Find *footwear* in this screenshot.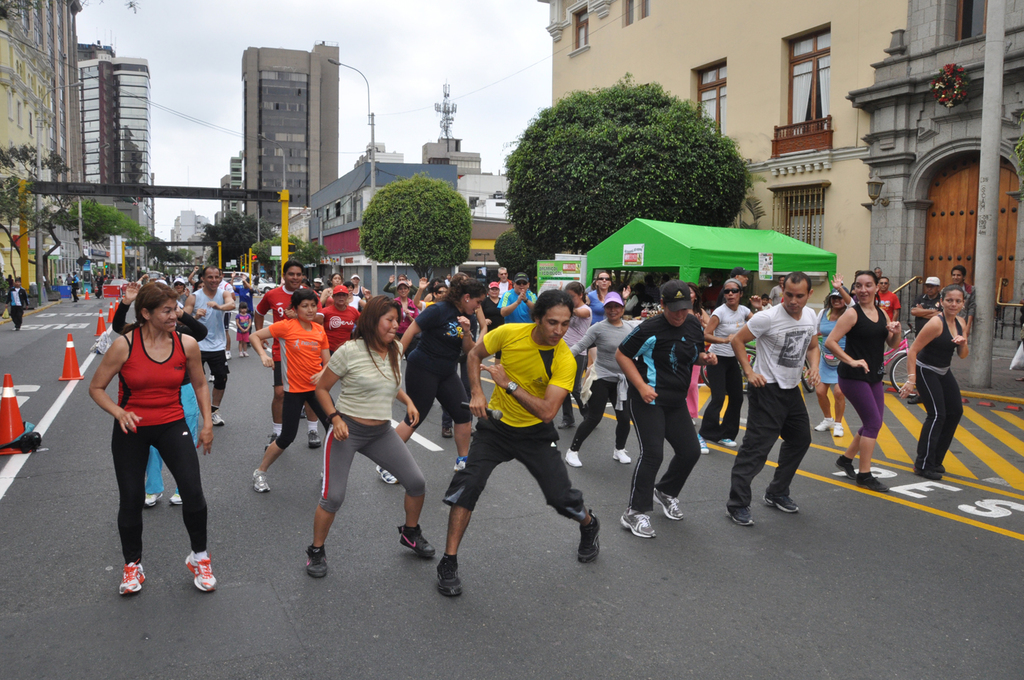
The bounding box for *footwear* is [832,421,842,434].
